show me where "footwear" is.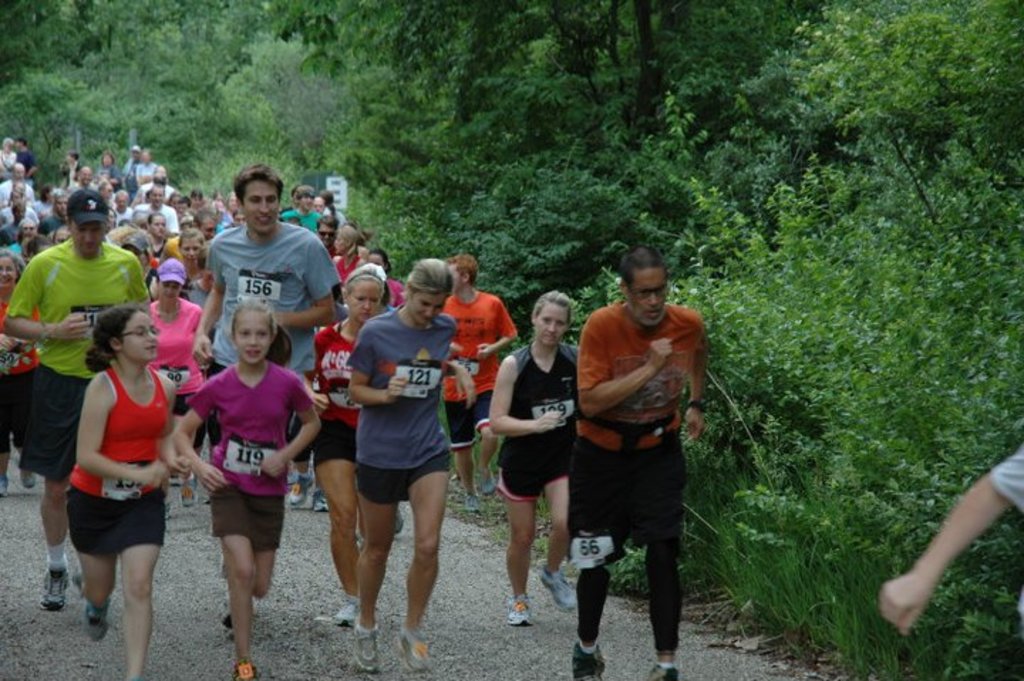
"footwear" is at BBox(400, 624, 430, 670).
